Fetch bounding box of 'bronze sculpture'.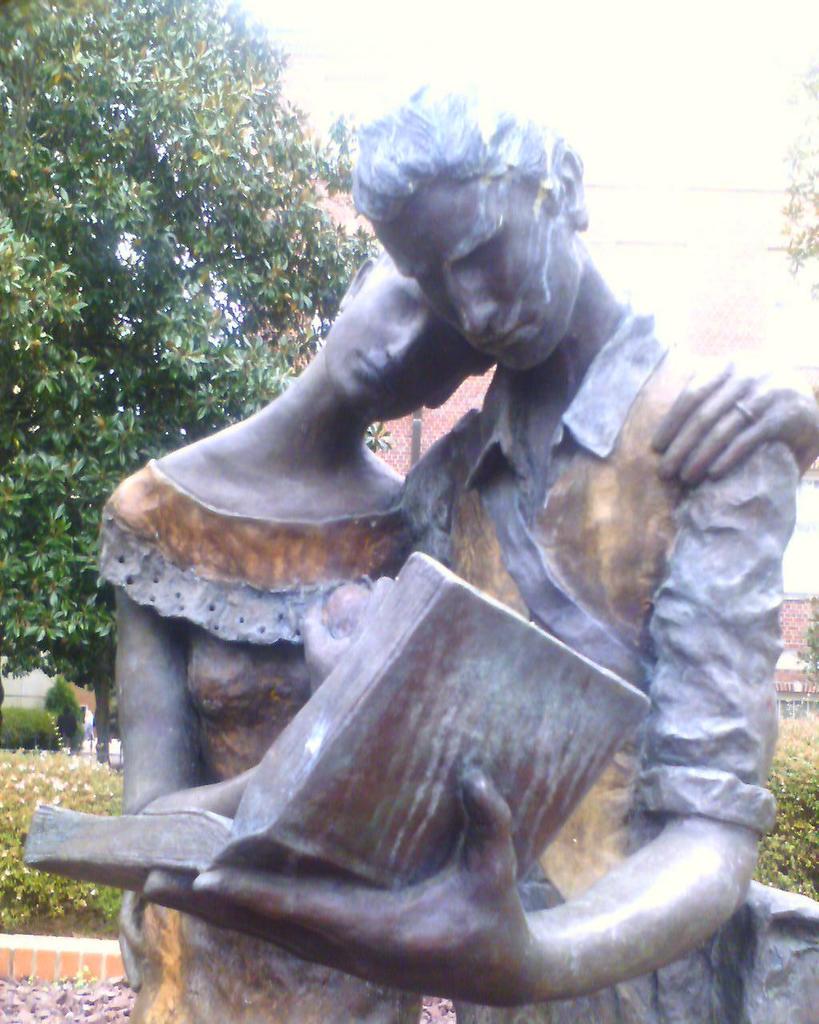
Bbox: {"x1": 0, "y1": 105, "x2": 818, "y2": 972}.
